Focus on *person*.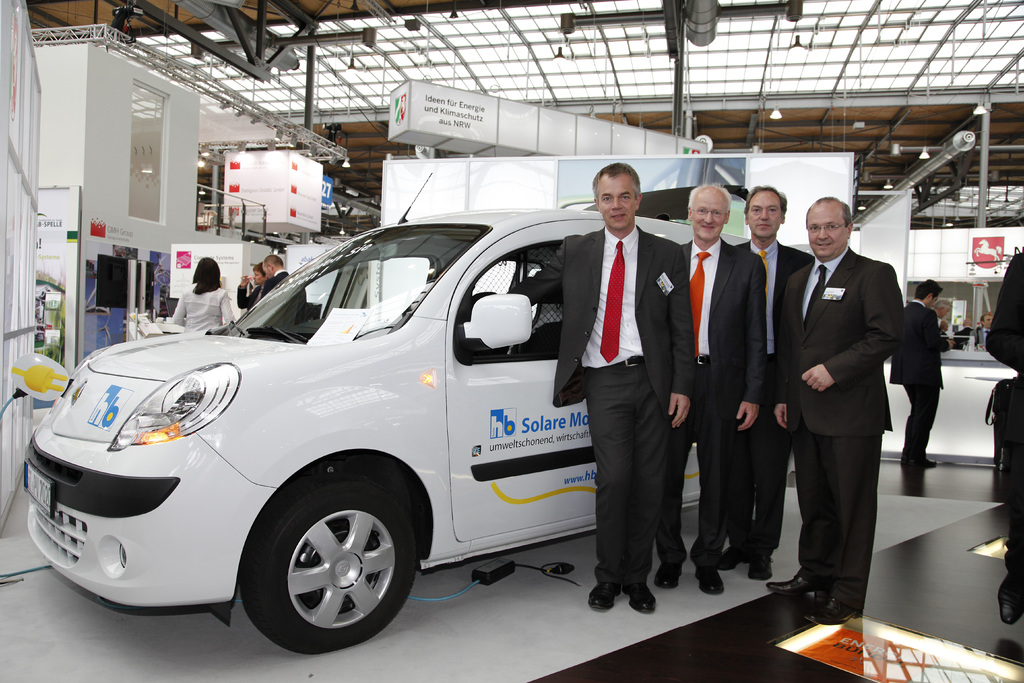
Focused at box=[888, 278, 956, 500].
